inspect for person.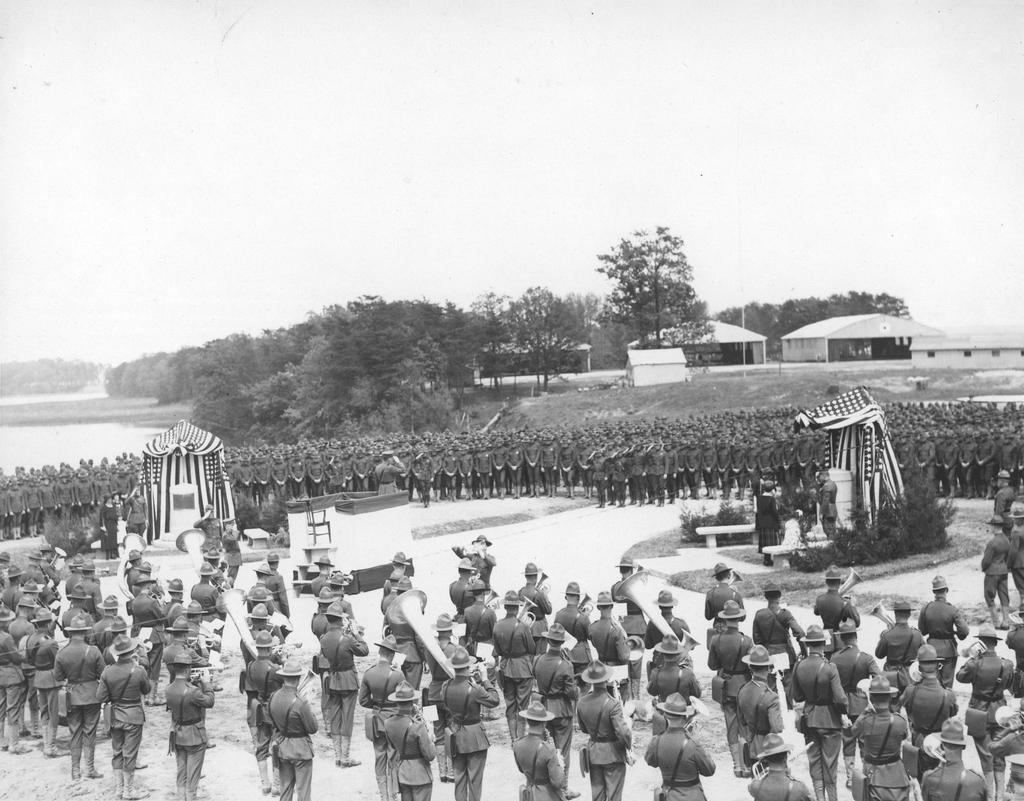
Inspection: Rect(195, 498, 223, 554).
